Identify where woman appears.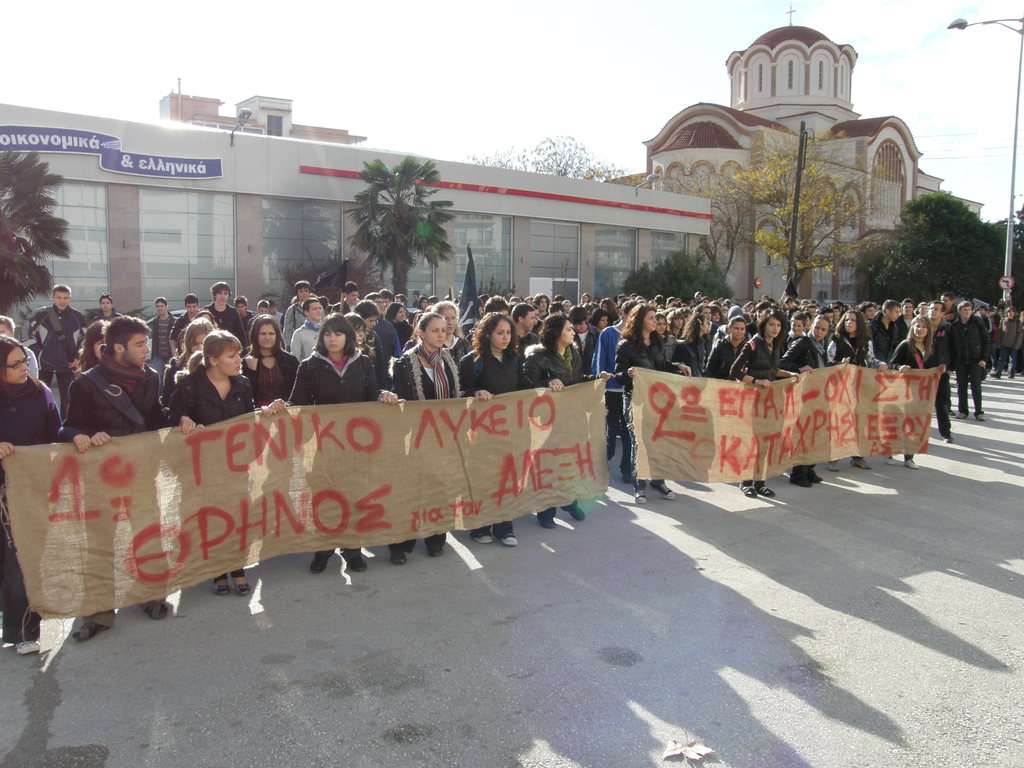
Appears at 391:312:470:561.
